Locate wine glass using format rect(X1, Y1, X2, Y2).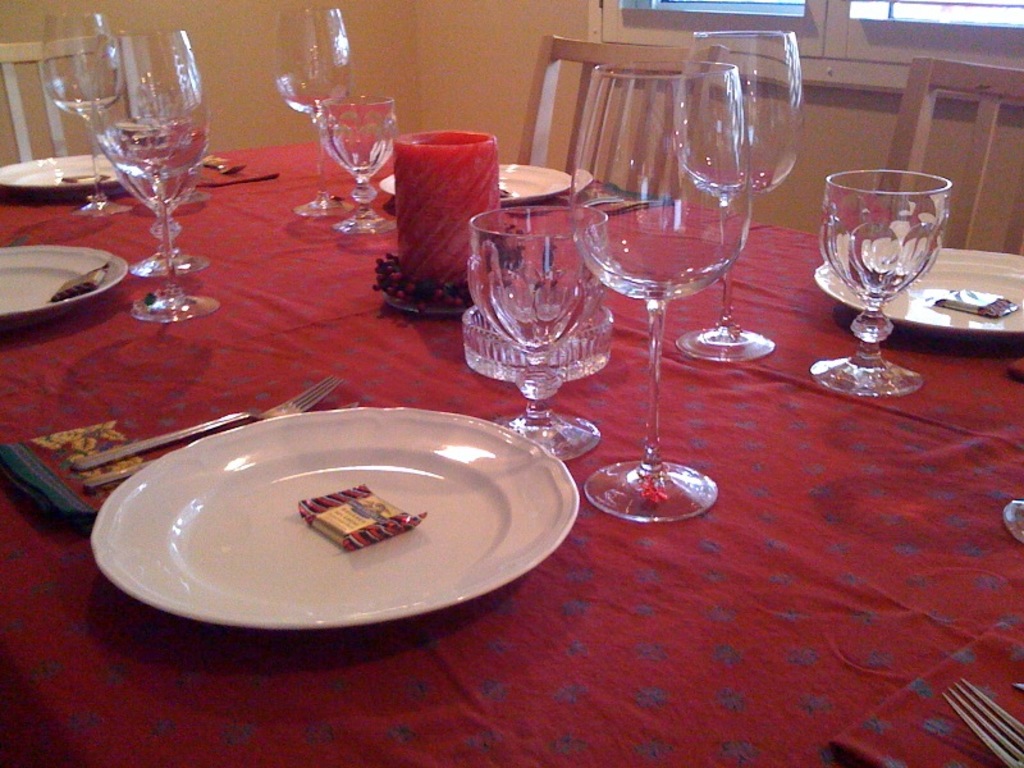
rect(673, 33, 800, 365).
